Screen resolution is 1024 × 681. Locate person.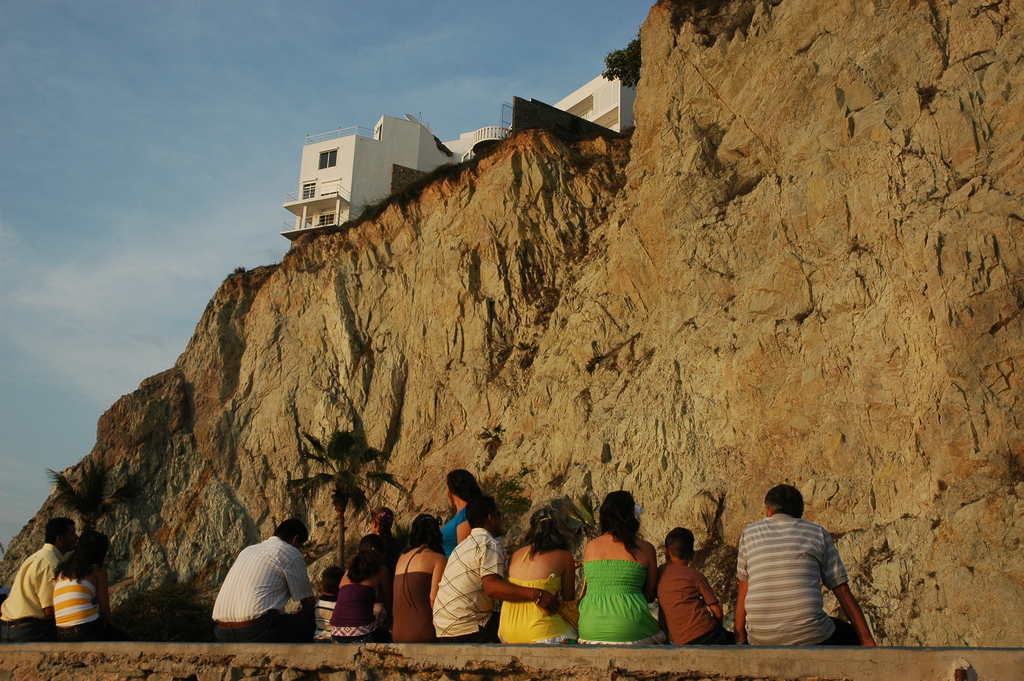
<region>360, 511, 408, 564</region>.
